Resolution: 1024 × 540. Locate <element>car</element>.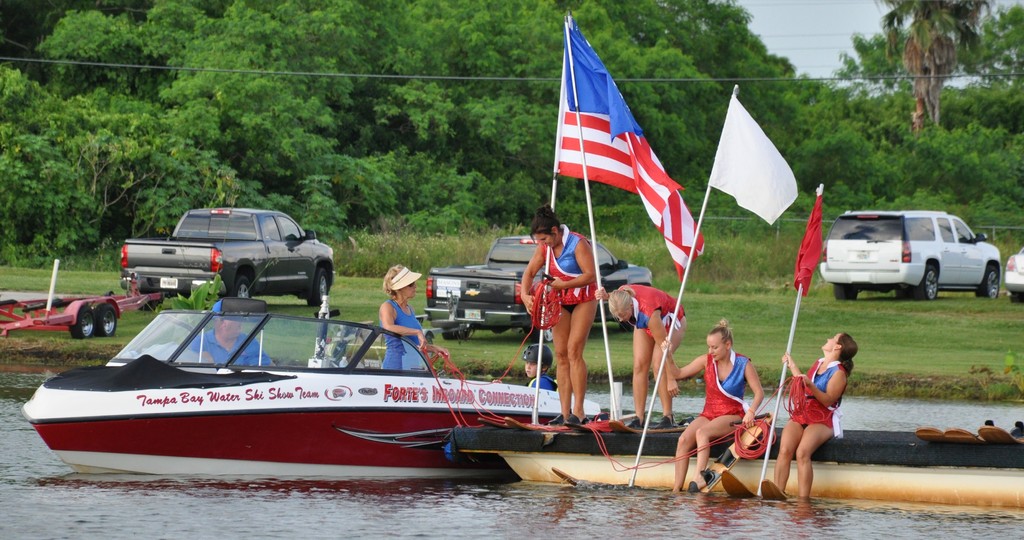
bbox=(812, 206, 1002, 299).
